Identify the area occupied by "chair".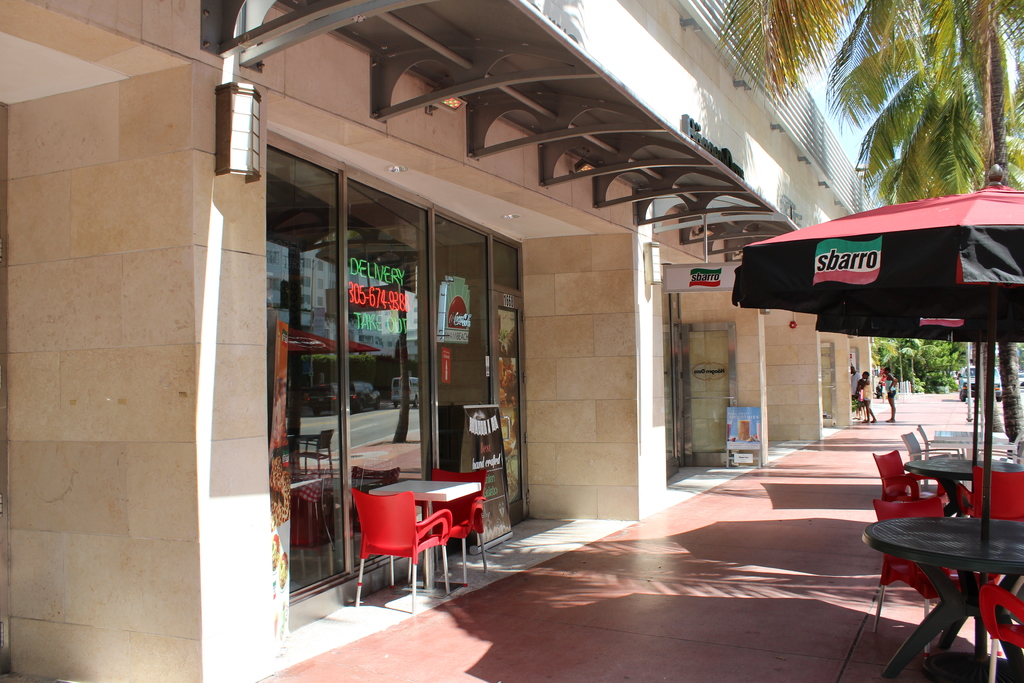
Area: {"x1": 874, "y1": 446, "x2": 950, "y2": 520}.
